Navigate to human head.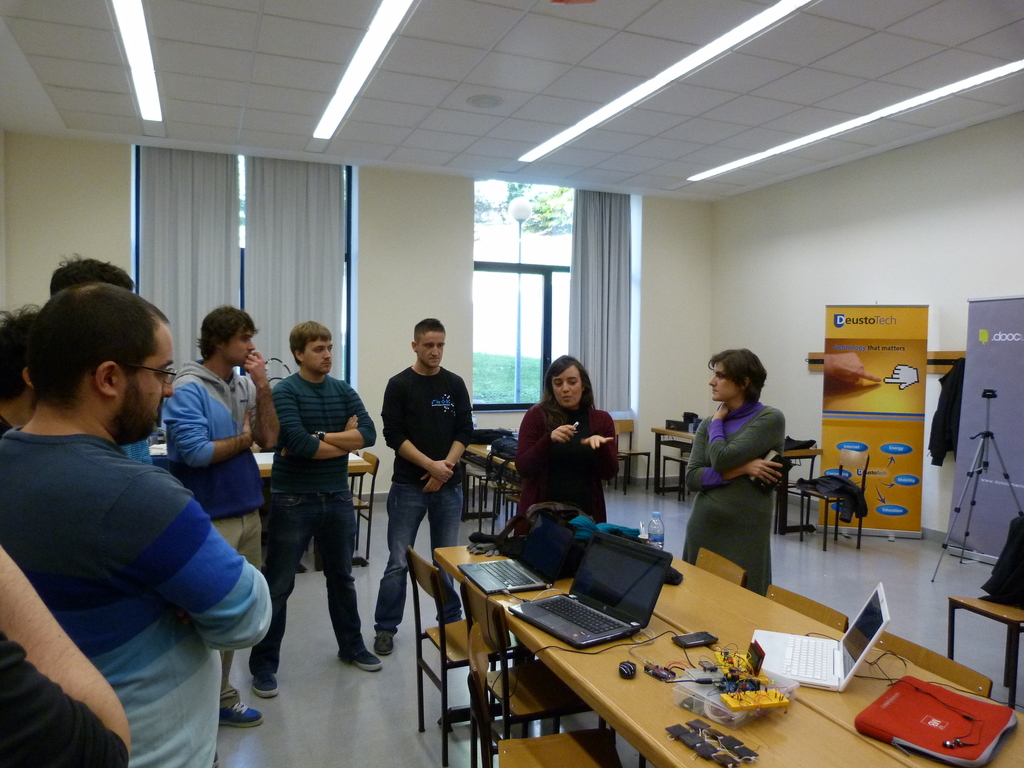
Navigation target: (left=196, top=303, right=260, bottom=371).
